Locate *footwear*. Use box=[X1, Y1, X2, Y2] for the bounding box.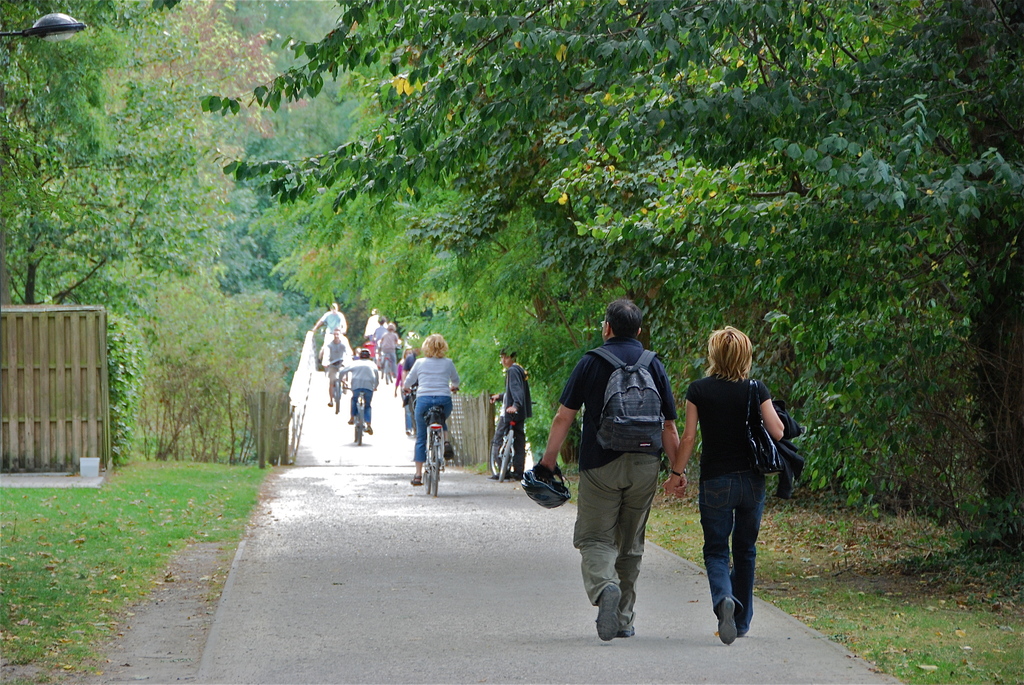
box=[625, 624, 639, 639].
